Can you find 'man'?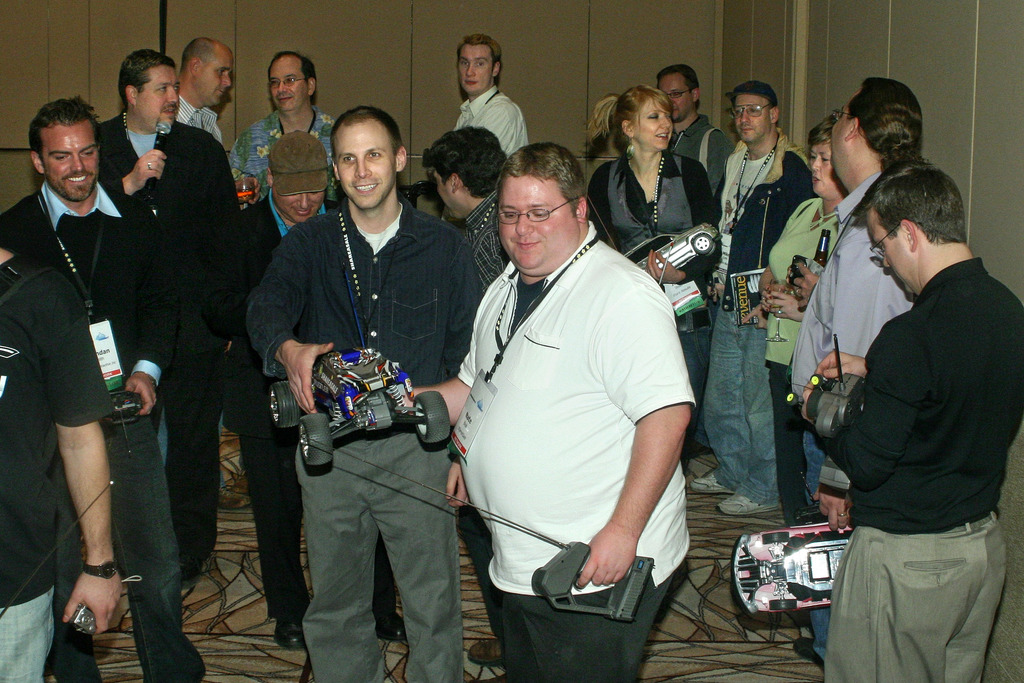
Yes, bounding box: select_region(419, 126, 527, 295).
